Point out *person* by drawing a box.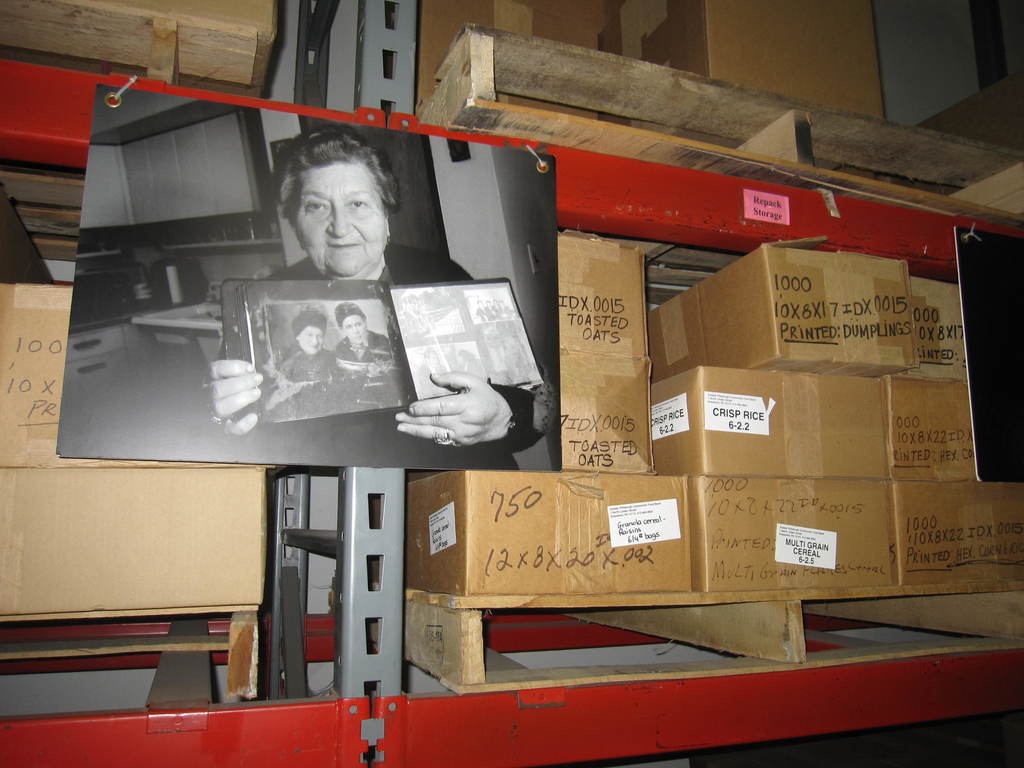
{"left": 328, "top": 298, "right": 403, "bottom": 420}.
